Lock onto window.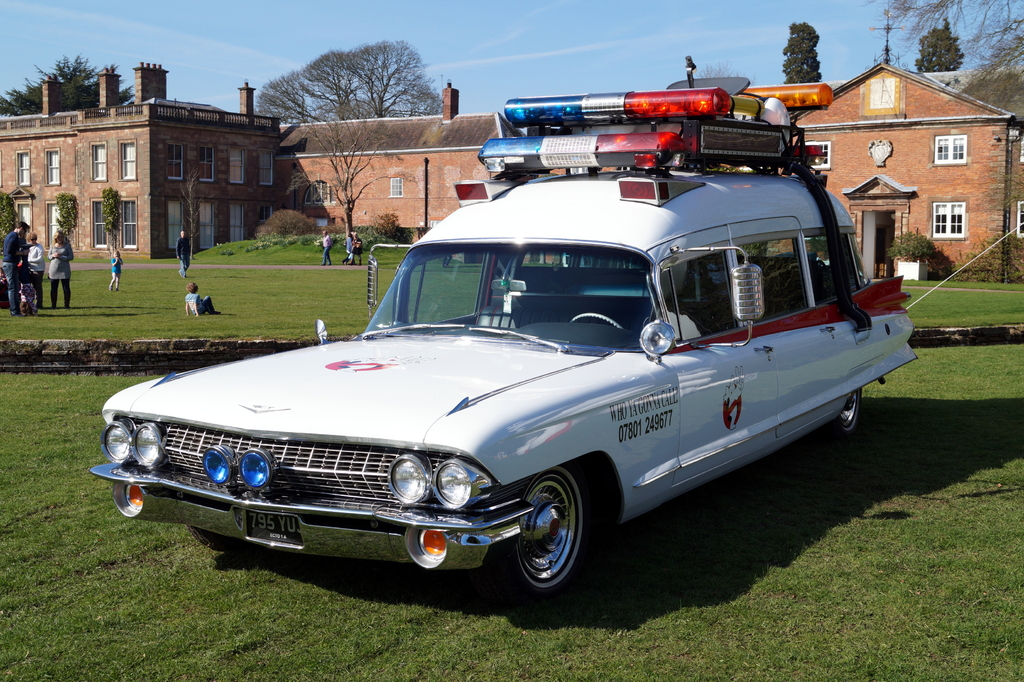
Locked: box(1019, 200, 1023, 238).
